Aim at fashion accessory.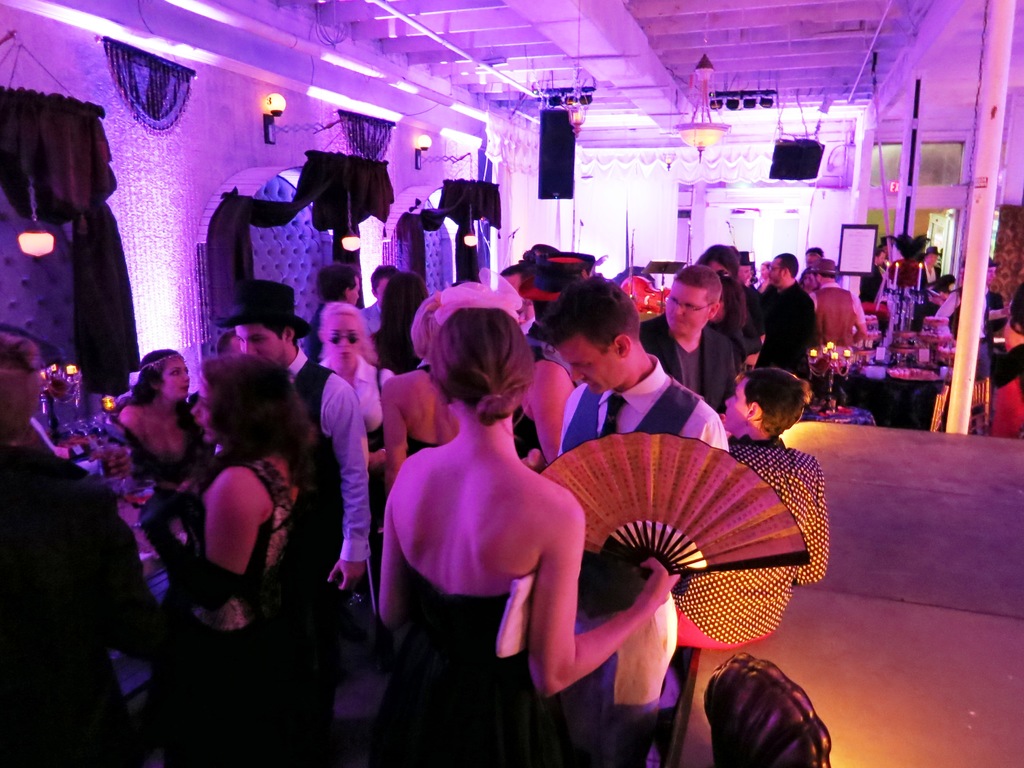
Aimed at 540 435 809 593.
